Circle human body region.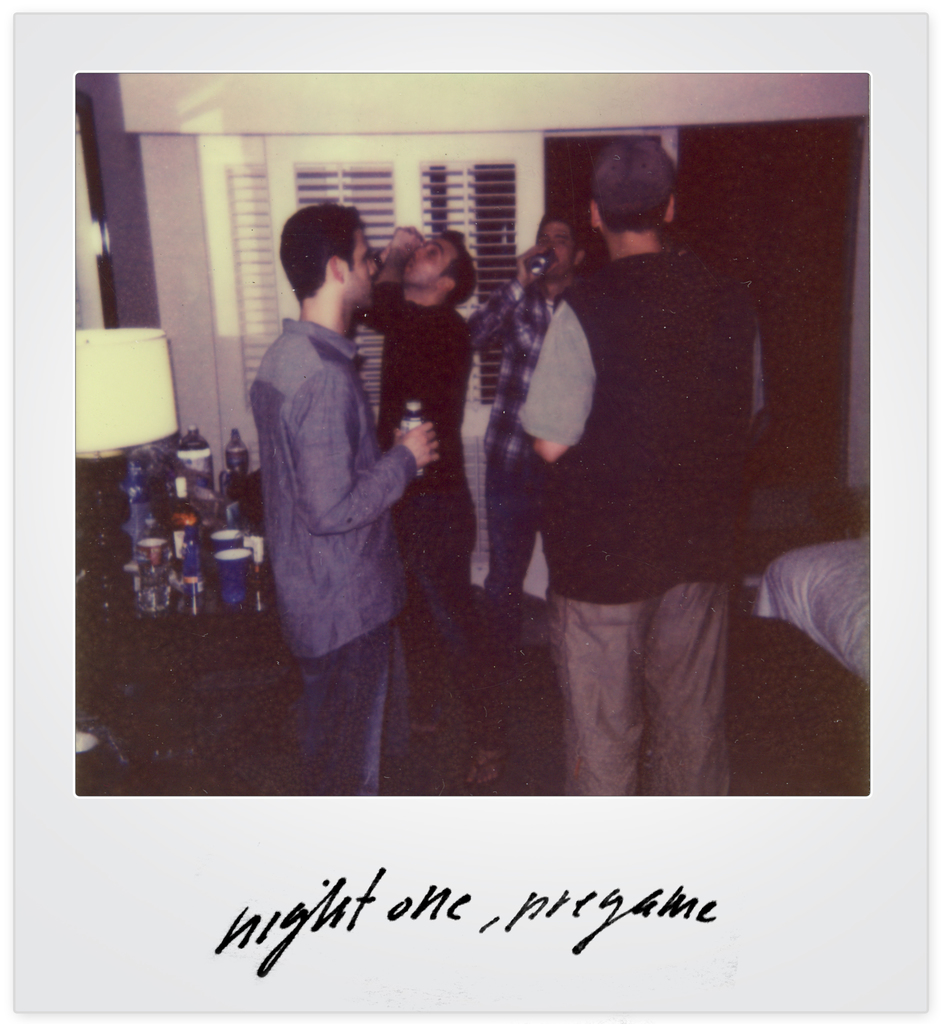
Region: pyautogui.locateOnScreen(223, 138, 450, 751).
